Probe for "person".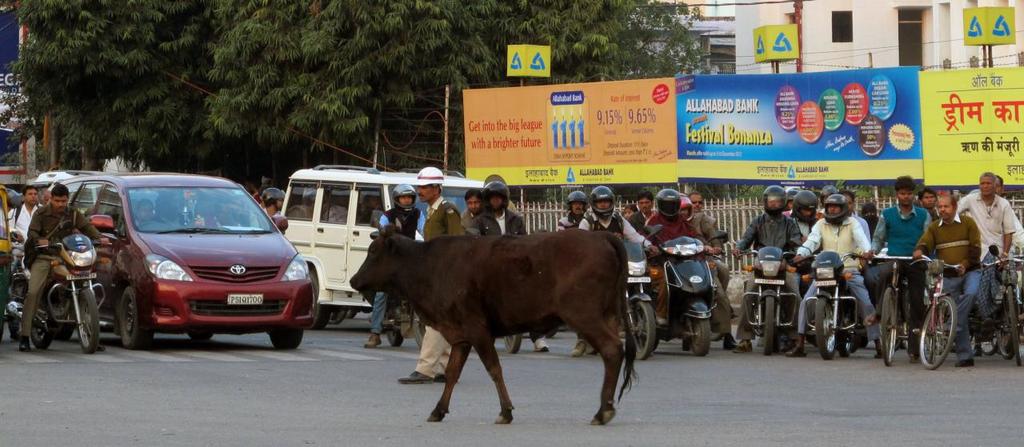
Probe result: l=18, t=182, r=110, b=350.
